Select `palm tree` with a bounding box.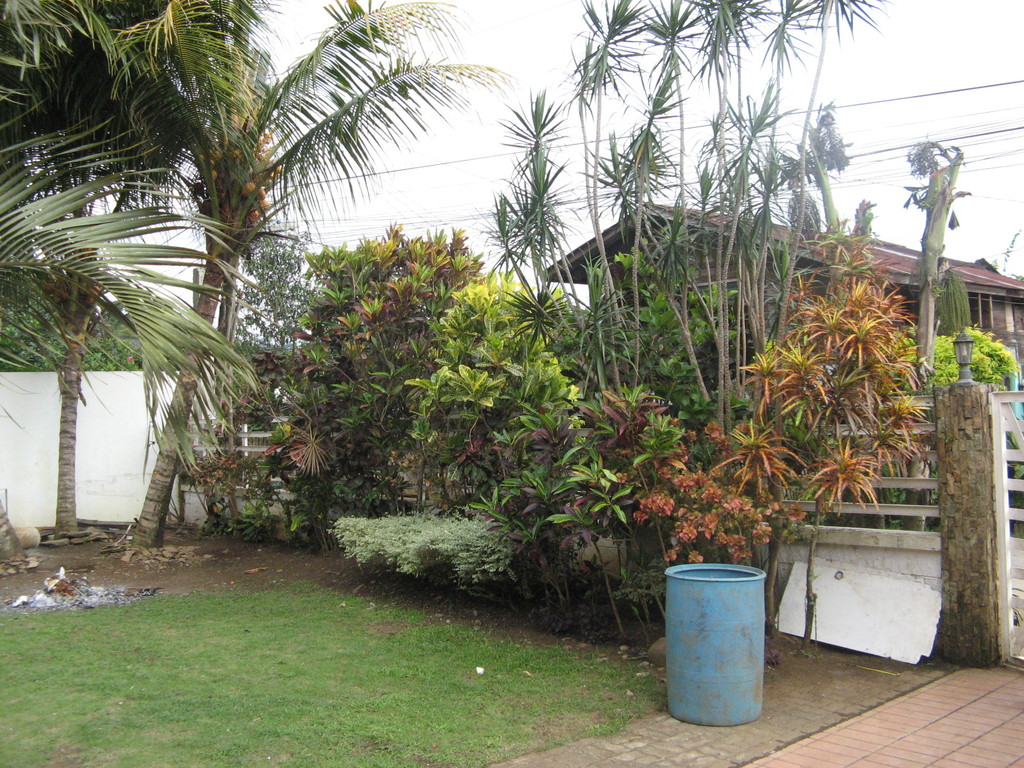
l=0, t=0, r=502, b=540.
